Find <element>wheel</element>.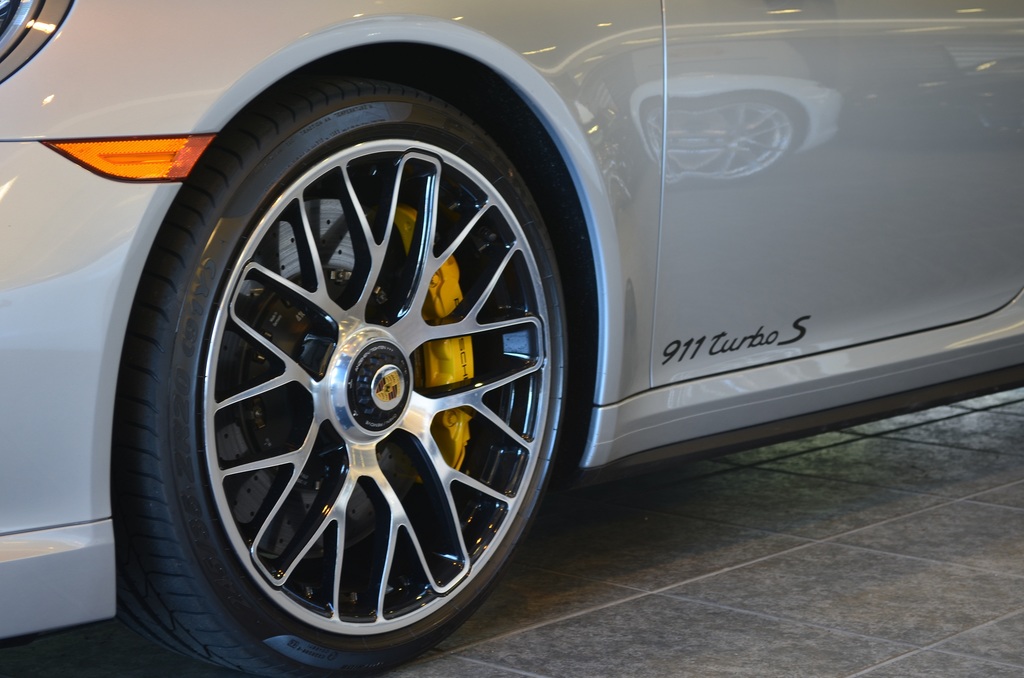
[left=132, top=92, right=577, bottom=666].
